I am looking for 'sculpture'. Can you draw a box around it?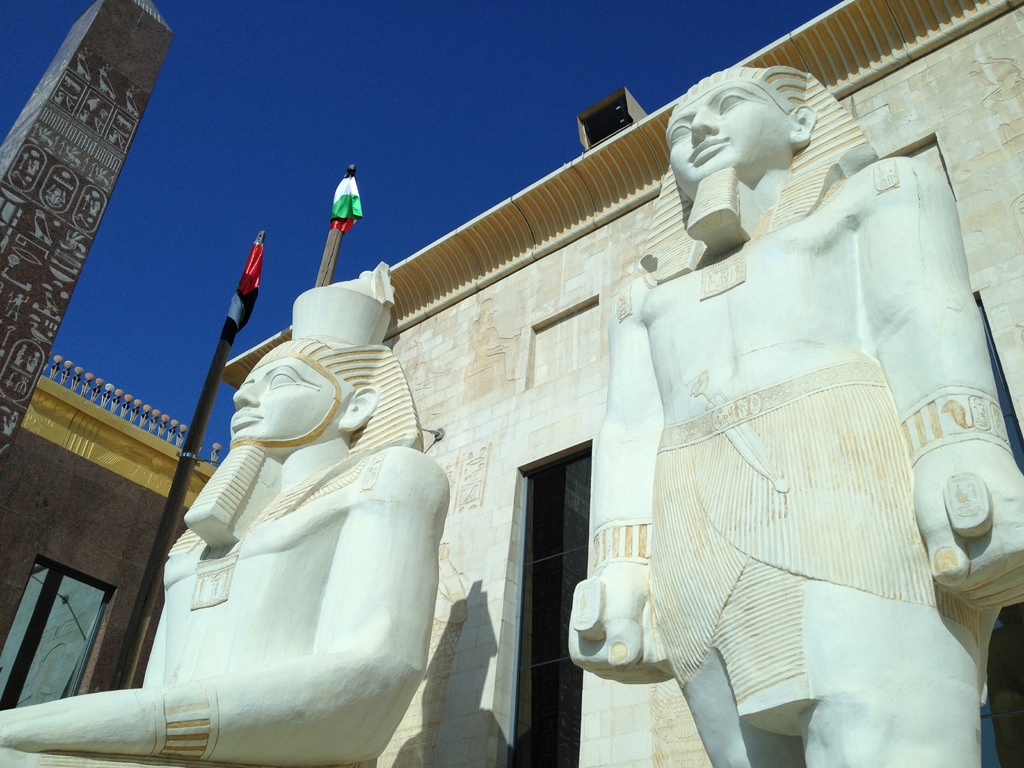
Sure, the bounding box is <box>116,236,477,767</box>.
